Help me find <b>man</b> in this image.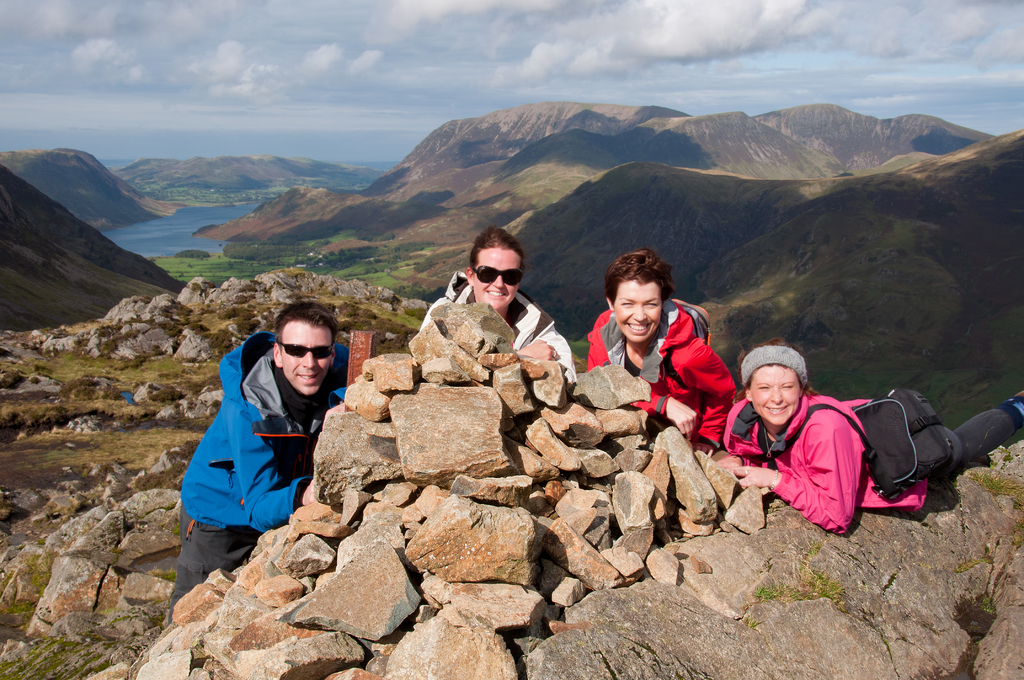
Found it: box(175, 298, 369, 595).
